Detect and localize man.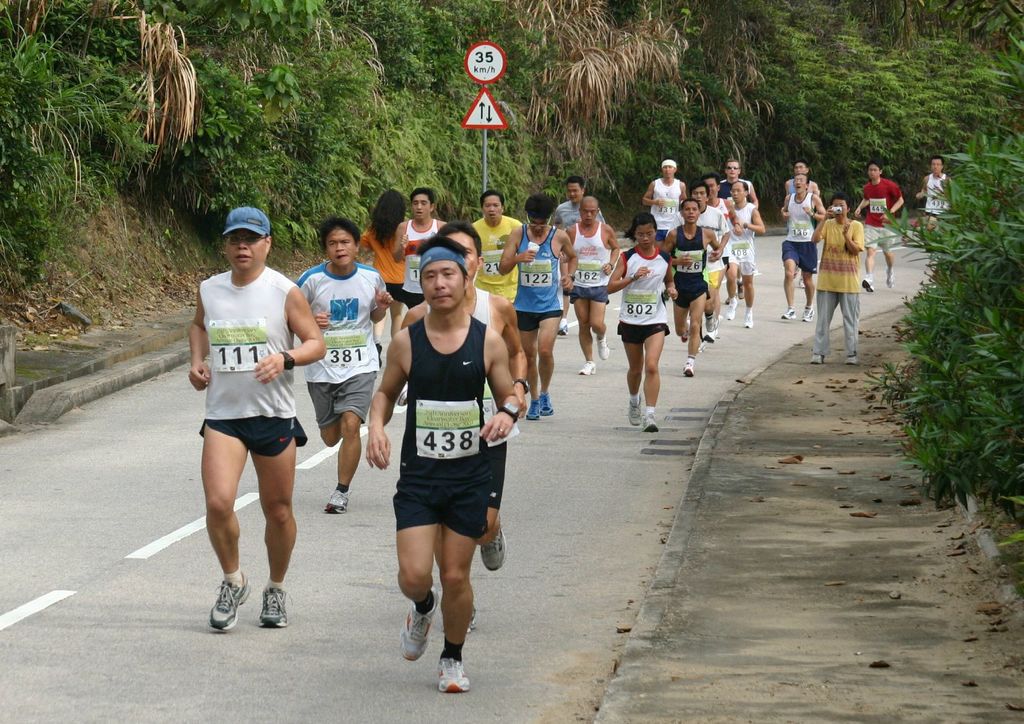
Localized at [left=771, top=168, right=825, bottom=328].
